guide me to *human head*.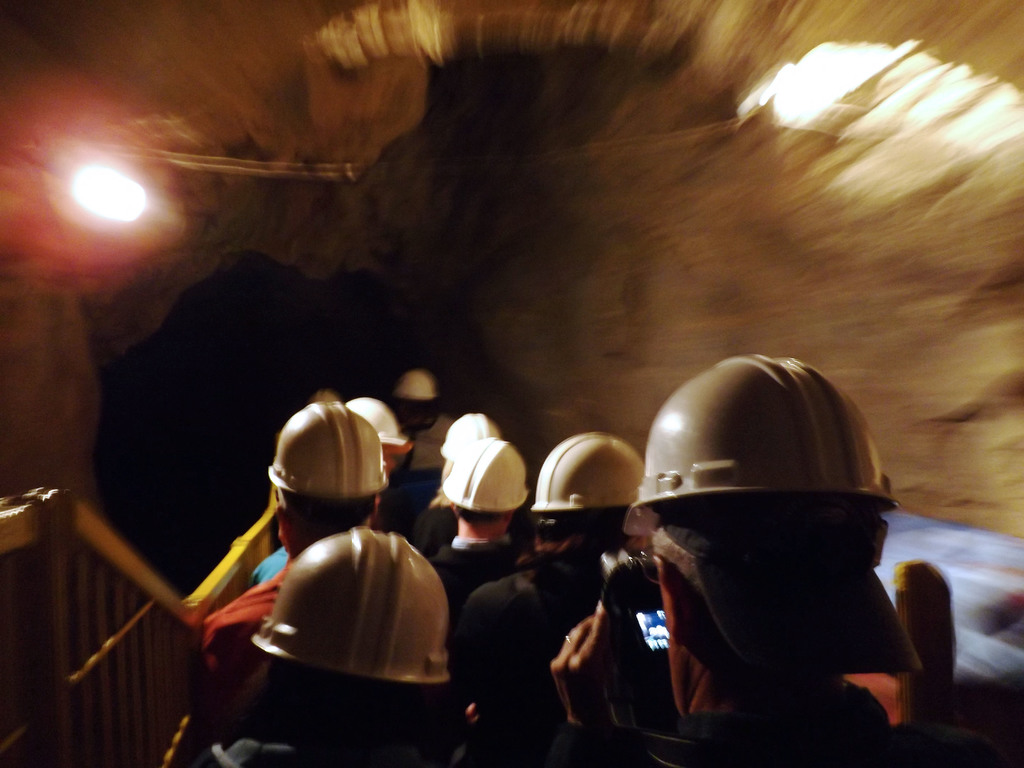
Guidance: x1=530 y1=433 x2=644 y2=550.
